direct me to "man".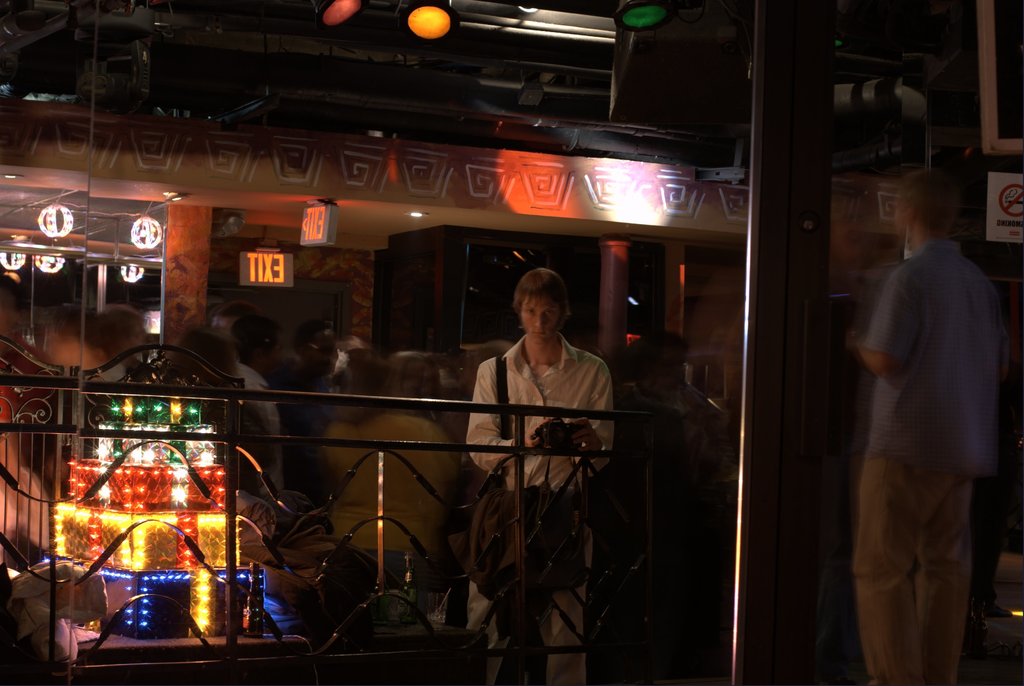
Direction: box=[211, 302, 260, 355].
